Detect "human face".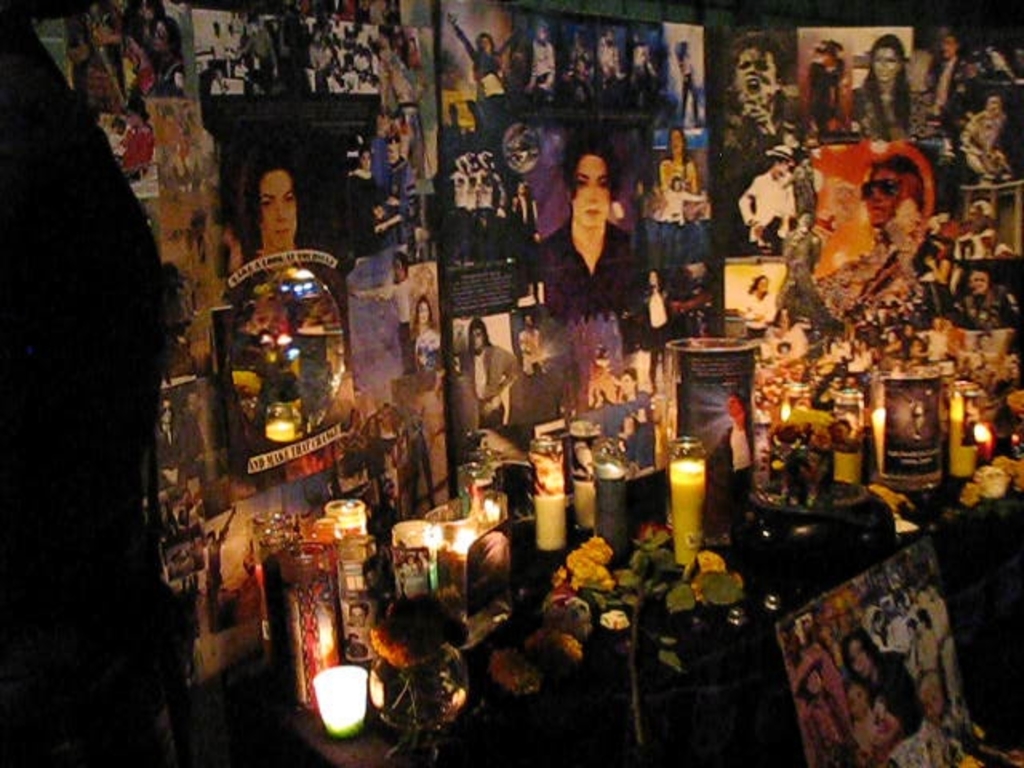
Detected at (846,640,872,674).
